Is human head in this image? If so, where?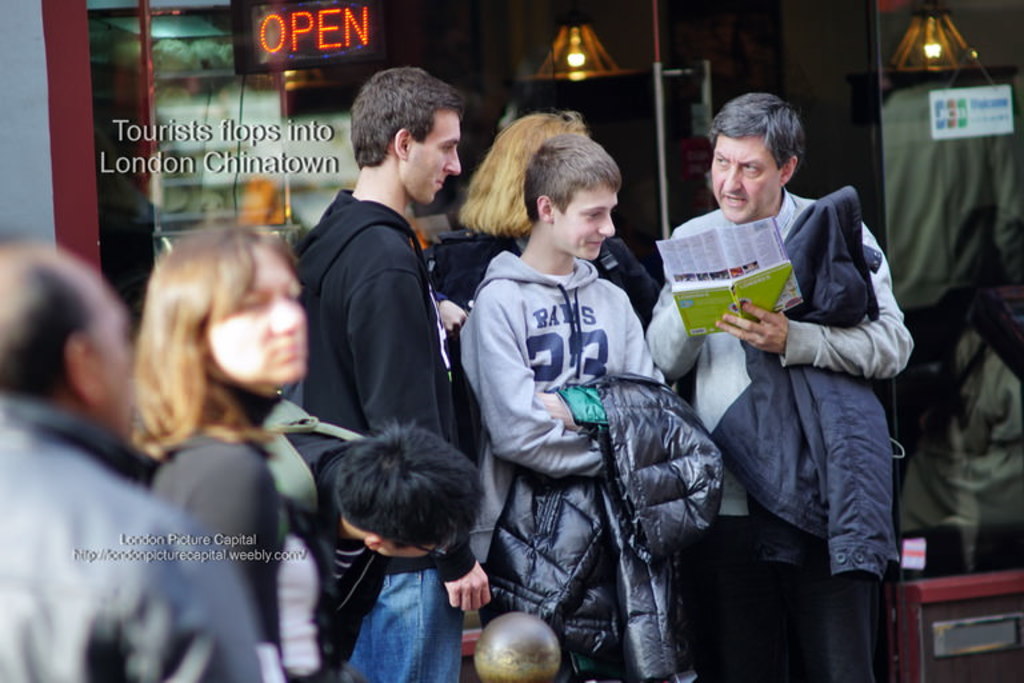
Yes, at [left=140, top=225, right=312, bottom=390].
